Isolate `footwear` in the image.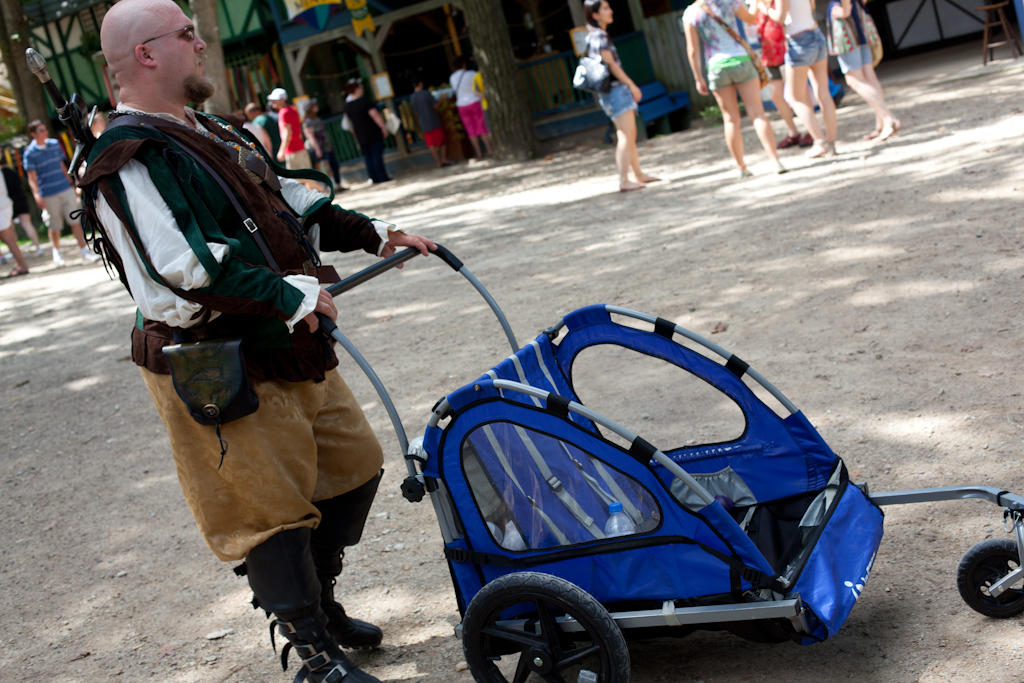
Isolated region: {"x1": 793, "y1": 128, "x2": 813, "y2": 144}.
